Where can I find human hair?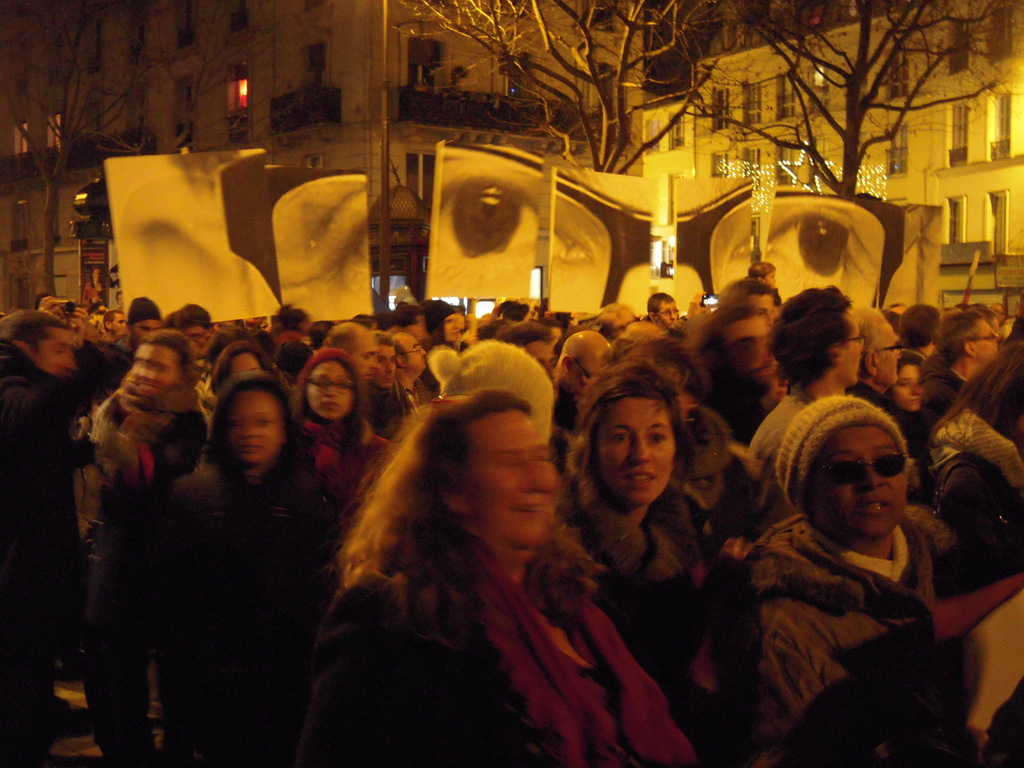
You can find it at bbox=[687, 302, 756, 373].
